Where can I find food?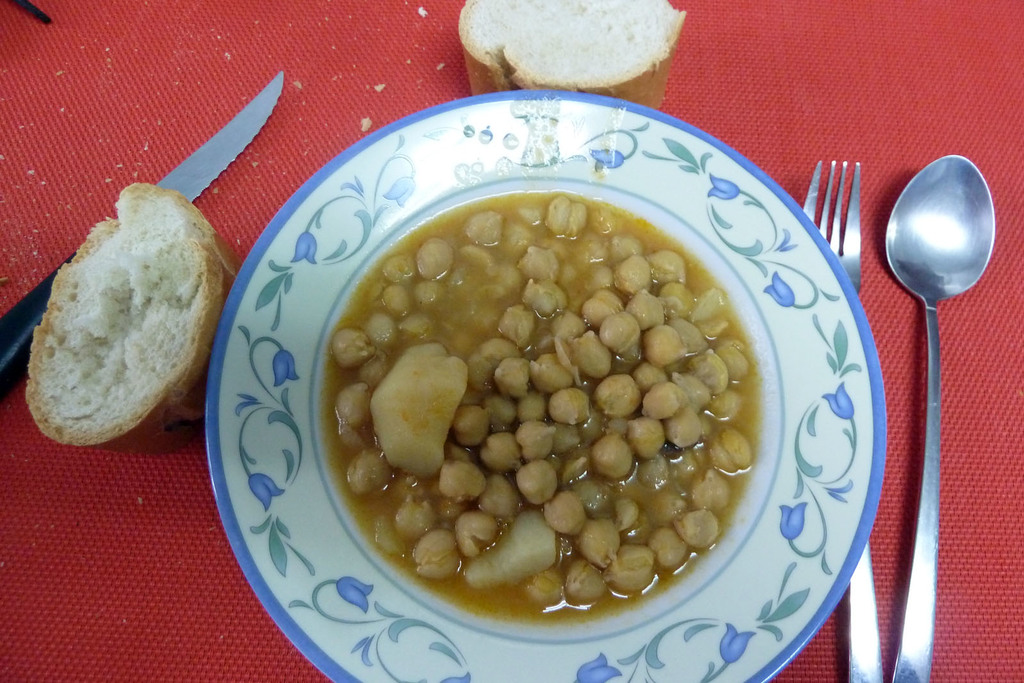
You can find it at [321, 174, 759, 627].
